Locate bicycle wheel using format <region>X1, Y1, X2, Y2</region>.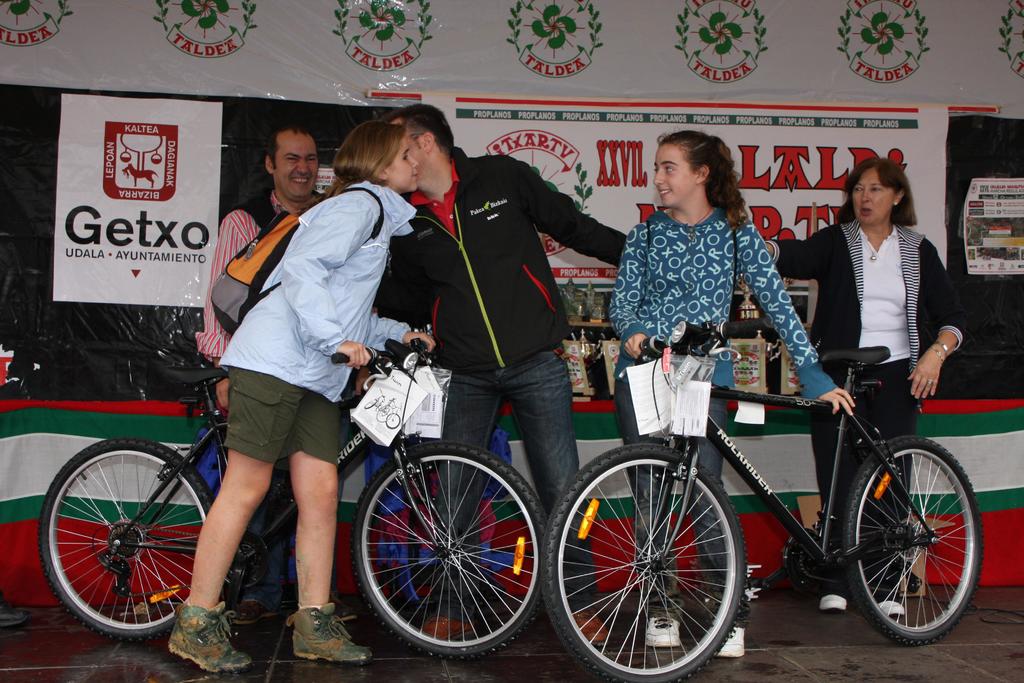
<region>540, 438, 751, 682</region>.
